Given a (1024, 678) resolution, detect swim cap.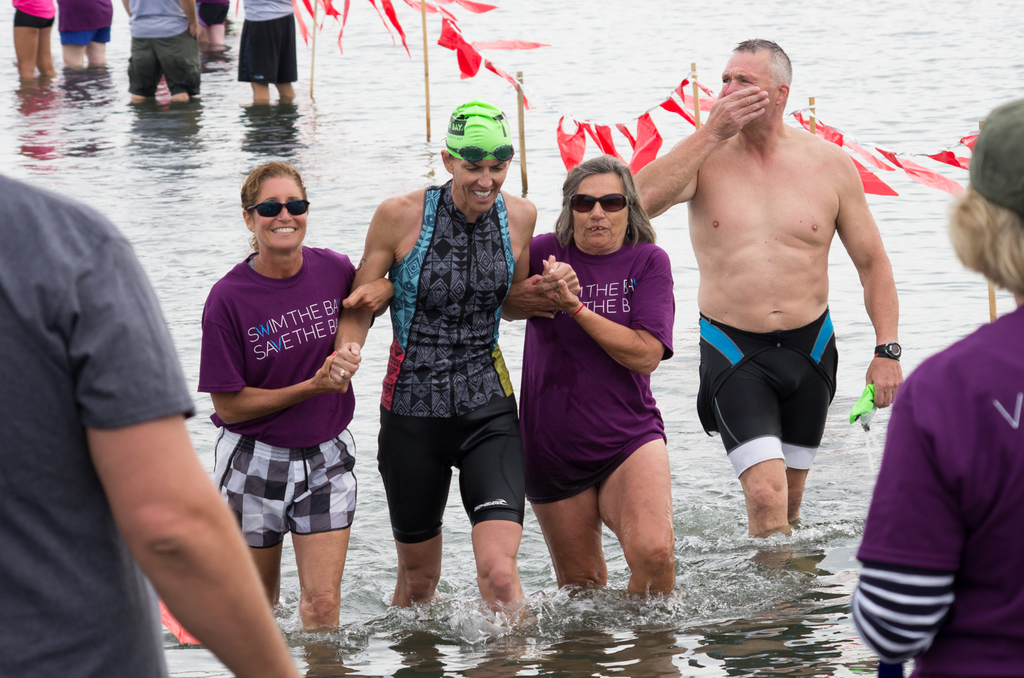
detection(448, 99, 513, 161).
